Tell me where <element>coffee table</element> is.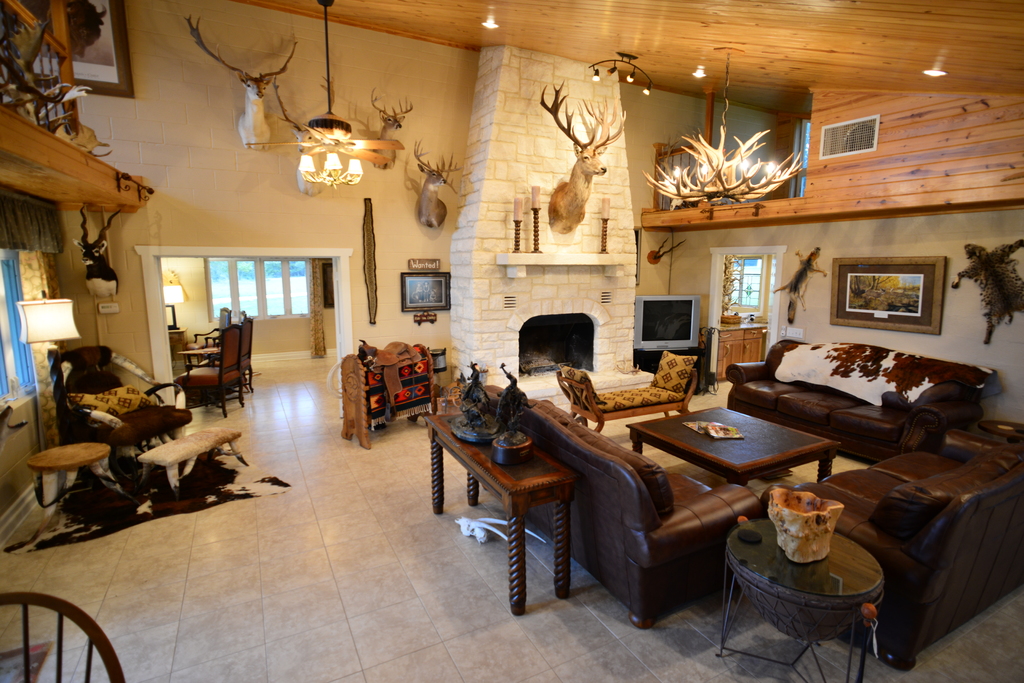
<element>coffee table</element> is at l=618, t=405, r=840, b=499.
